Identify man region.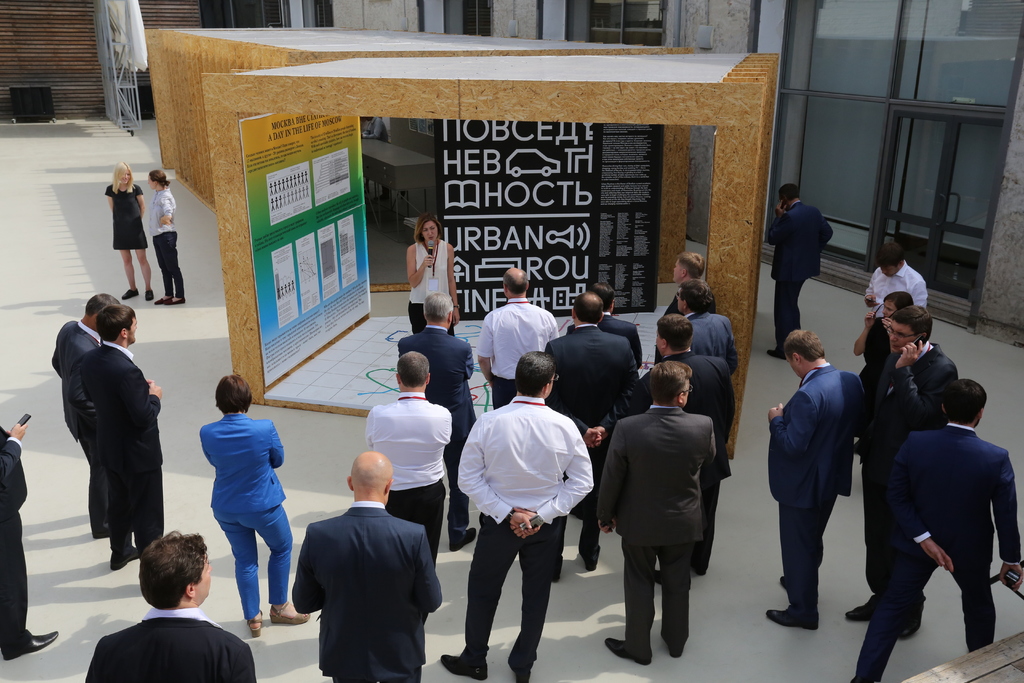
Region: 862/241/929/317.
